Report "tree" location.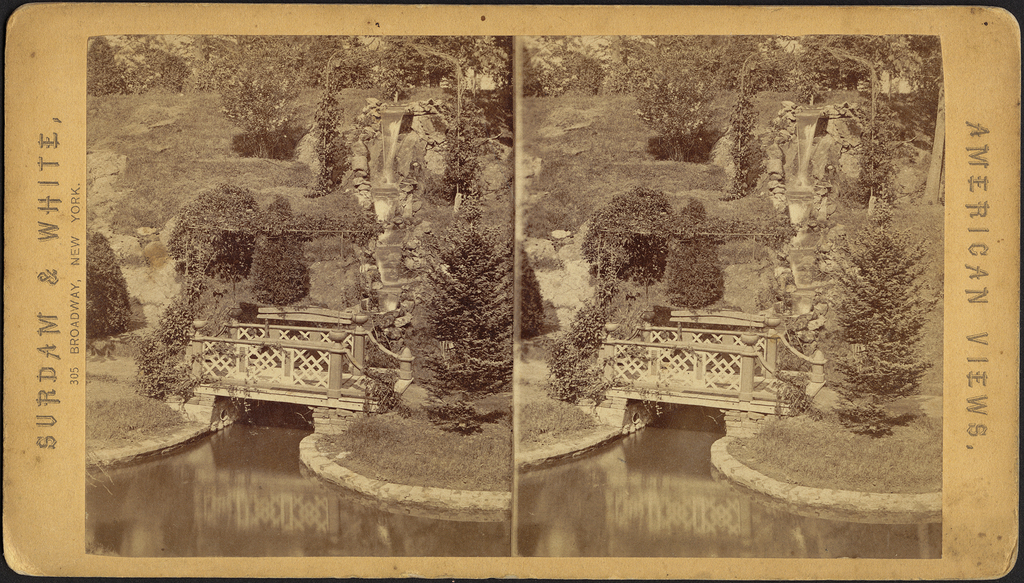
Report: {"left": 575, "top": 187, "right": 672, "bottom": 286}.
